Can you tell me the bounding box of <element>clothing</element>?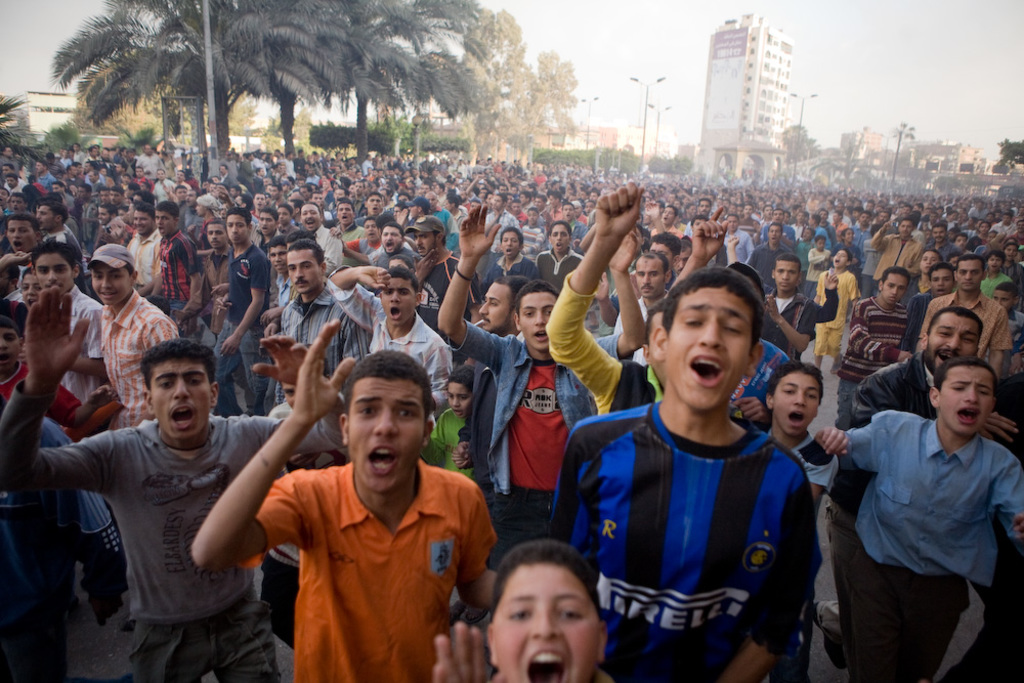
crop(307, 174, 317, 184).
